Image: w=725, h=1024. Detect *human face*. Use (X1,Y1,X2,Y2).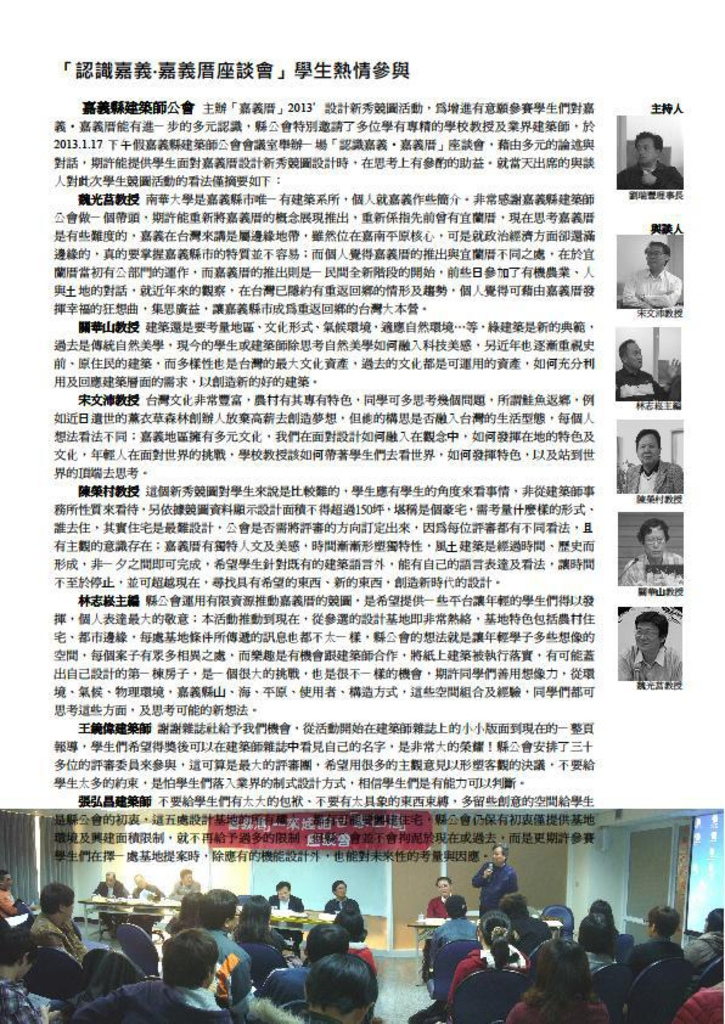
(637,137,654,165).
